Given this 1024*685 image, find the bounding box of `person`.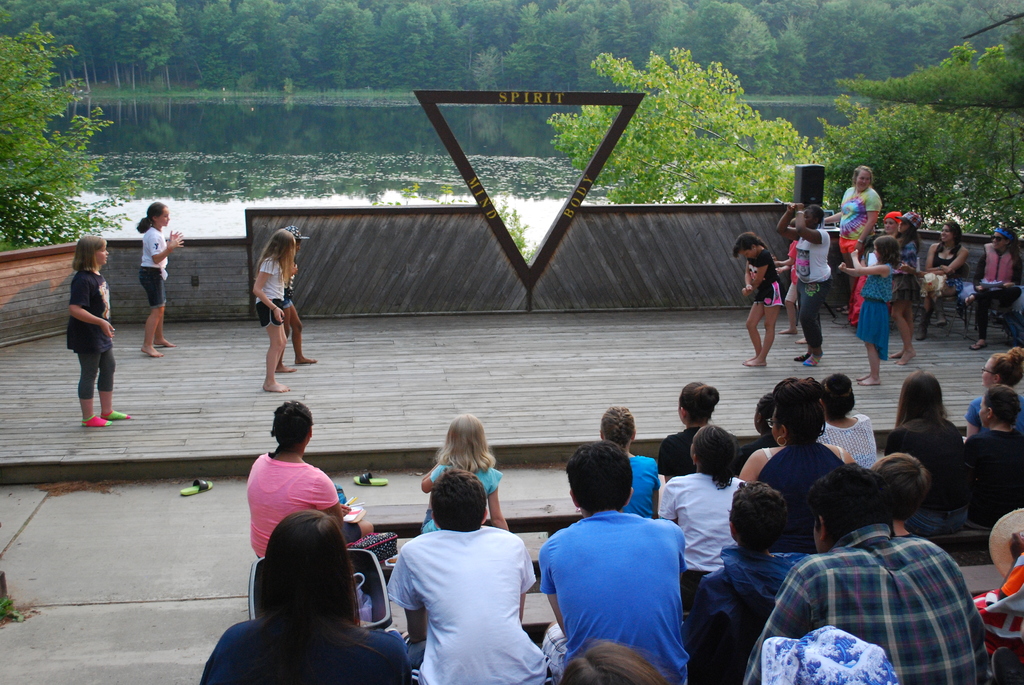
[133,199,184,358].
